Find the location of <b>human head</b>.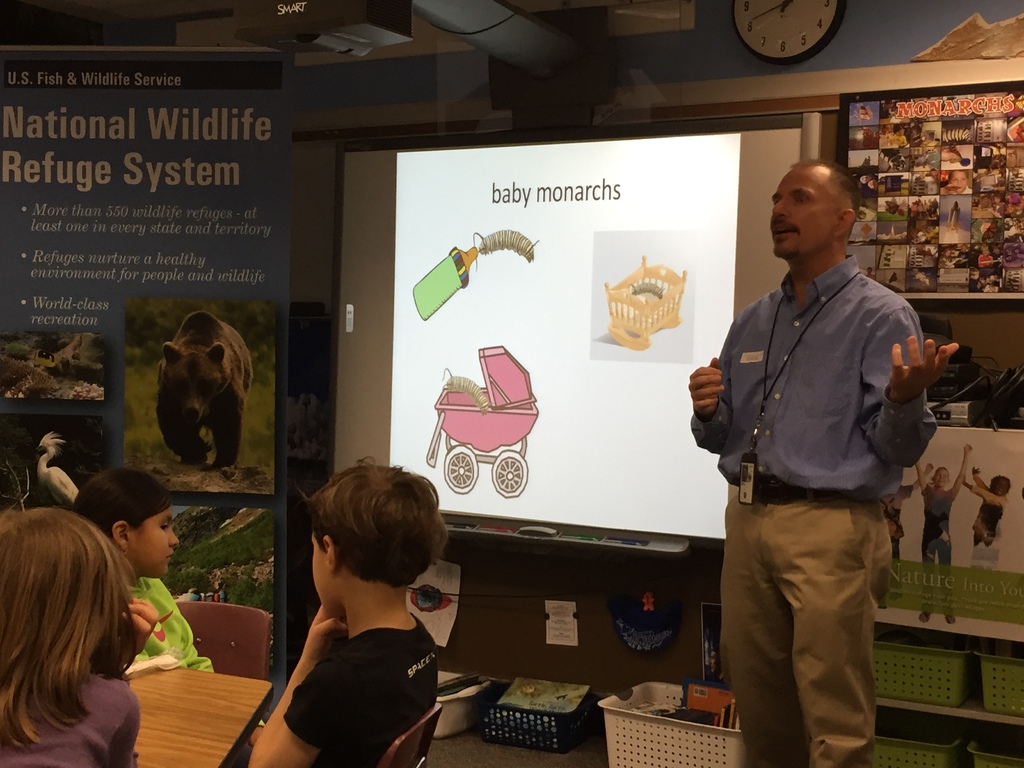
Location: x1=72 y1=467 x2=179 y2=577.
